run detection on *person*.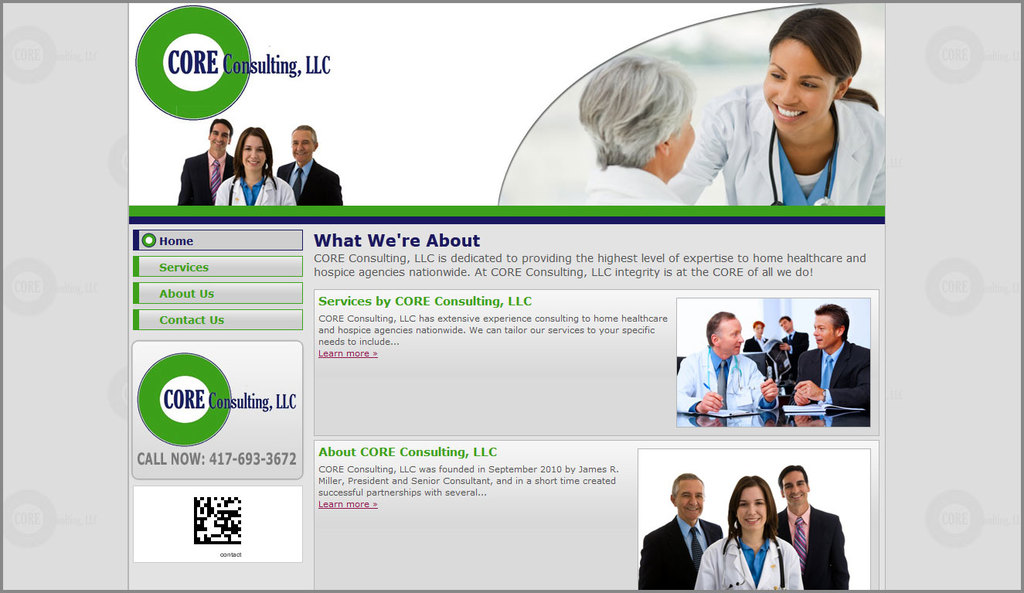
Result: crop(672, 311, 781, 415).
